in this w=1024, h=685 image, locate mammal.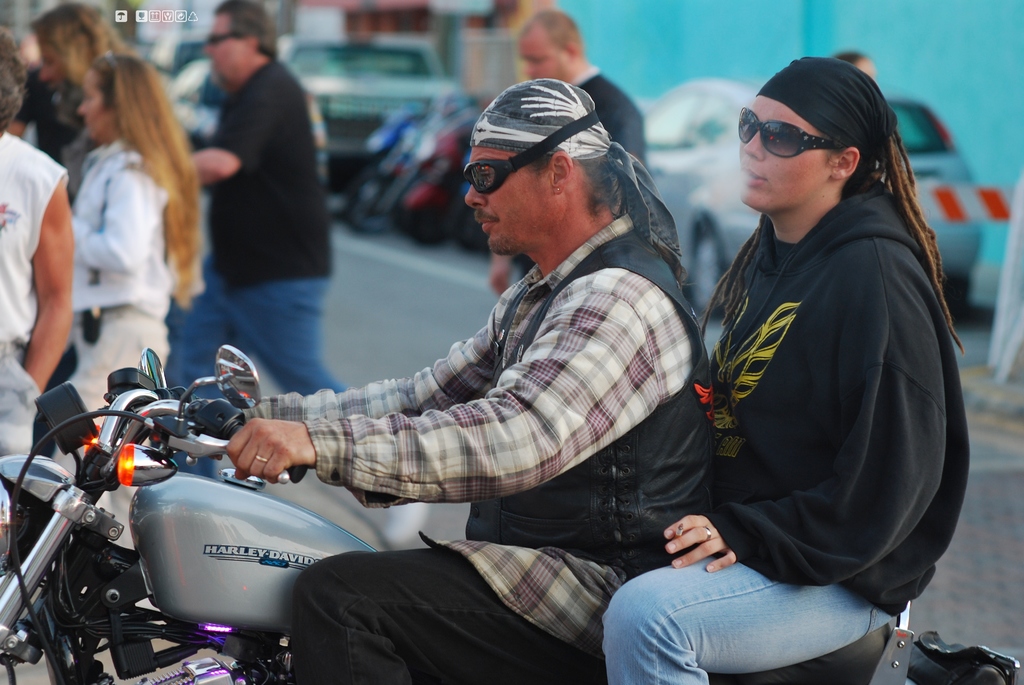
Bounding box: <box>41,0,130,169</box>.
